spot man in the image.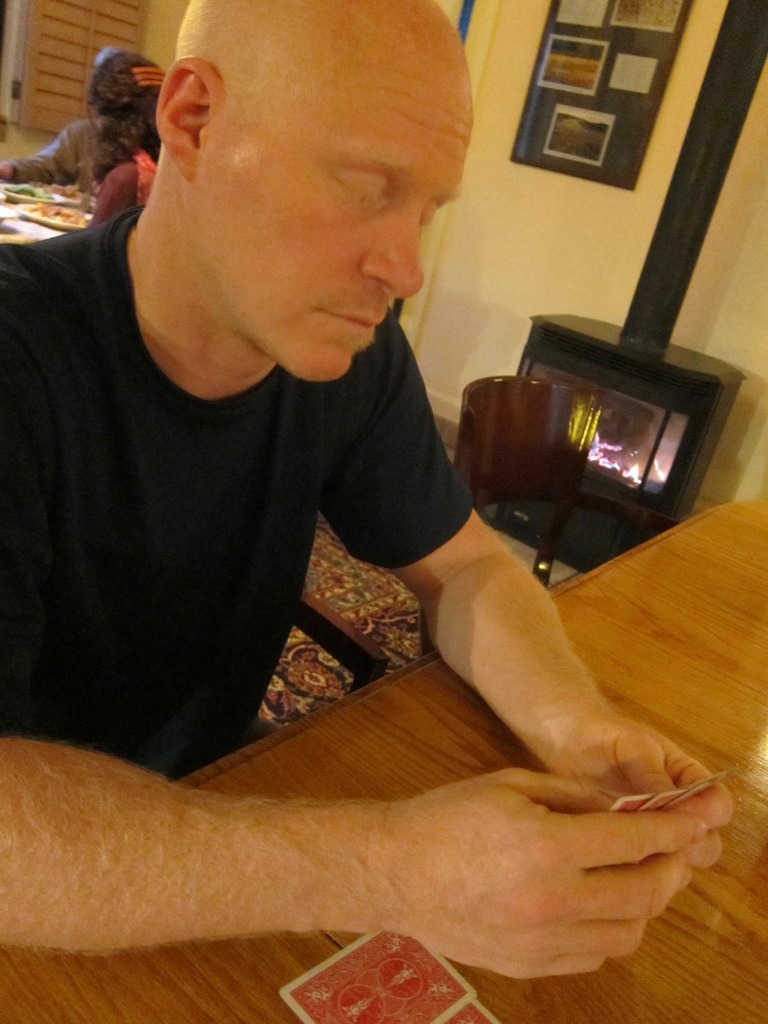
man found at region(12, 6, 647, 927).
